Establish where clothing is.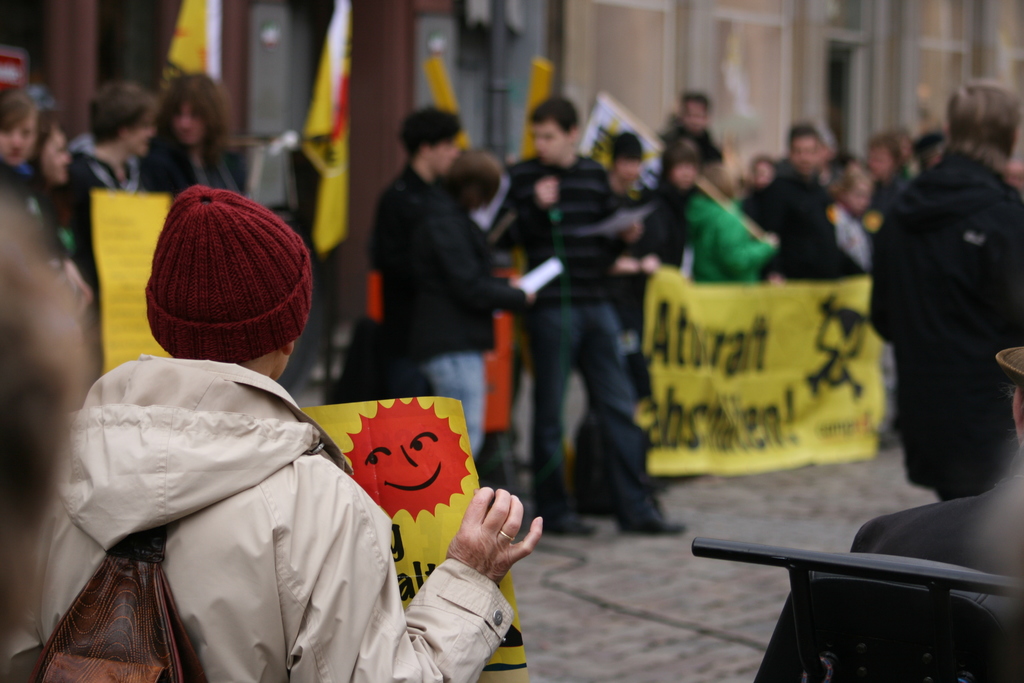
Established at rect(851, 138, 1023, 493).
